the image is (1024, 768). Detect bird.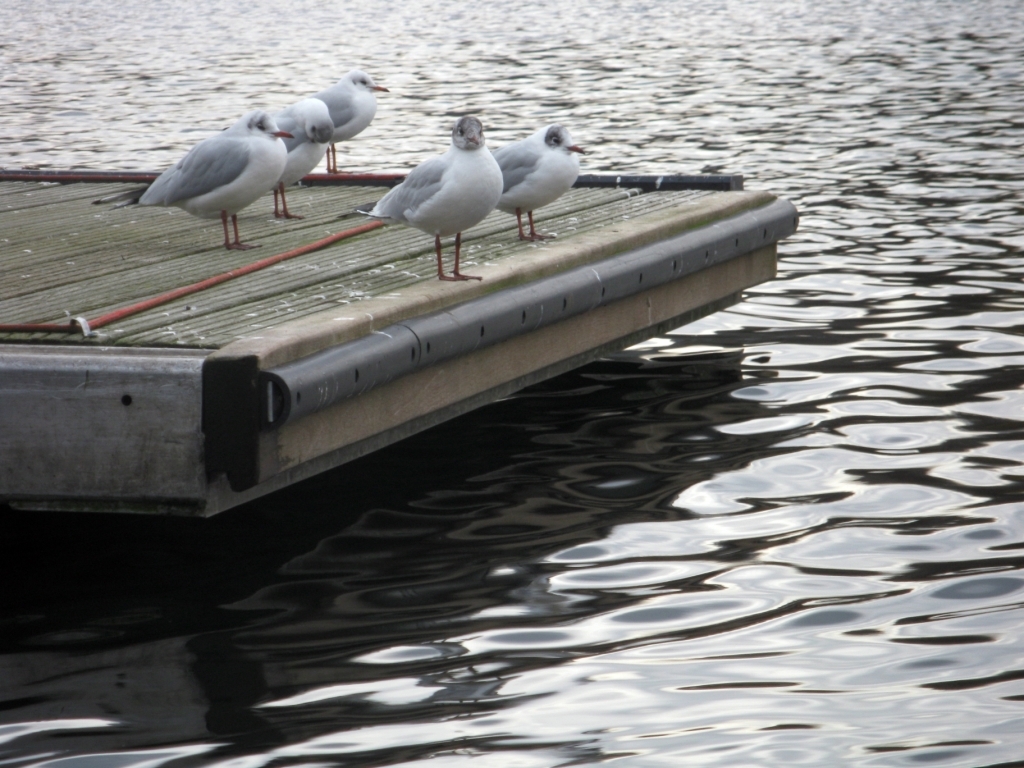
Detection: l=358, t=106, r=507, b=267.
